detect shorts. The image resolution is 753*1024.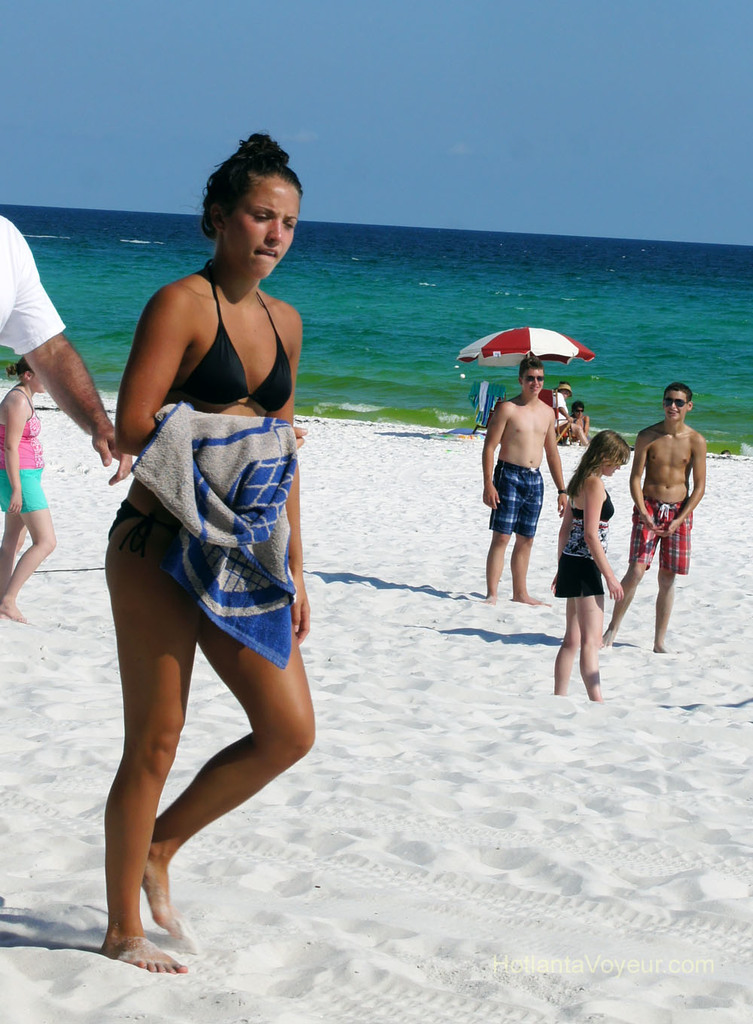
(left=629, top=501, right=688, bottom=573).
